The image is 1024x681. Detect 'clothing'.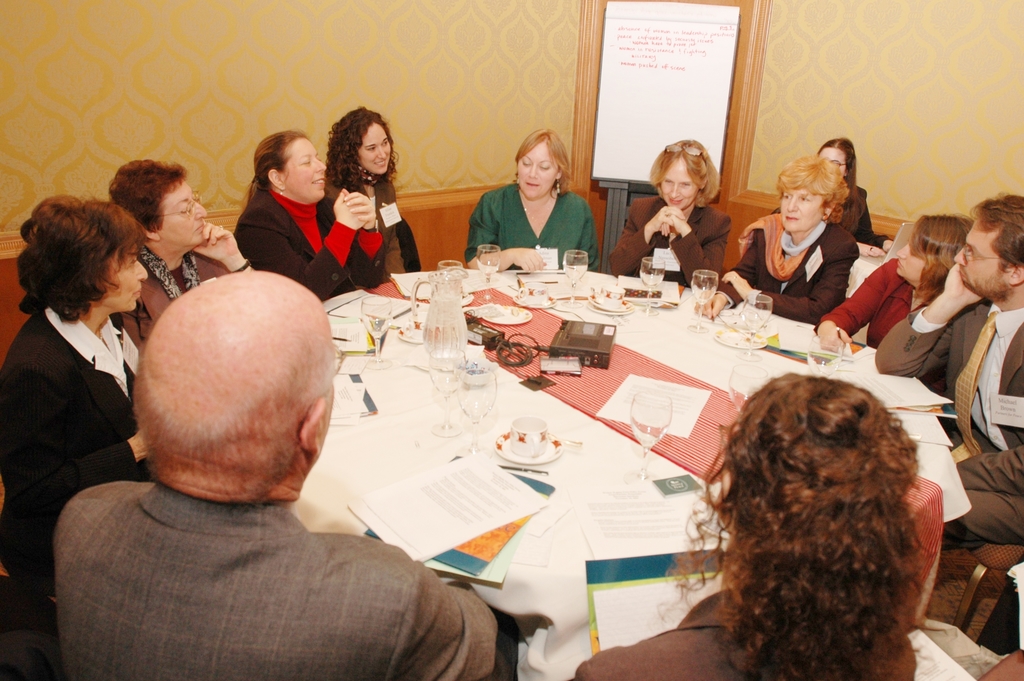
Detection: bbox=(467, 183, 606, 261).
